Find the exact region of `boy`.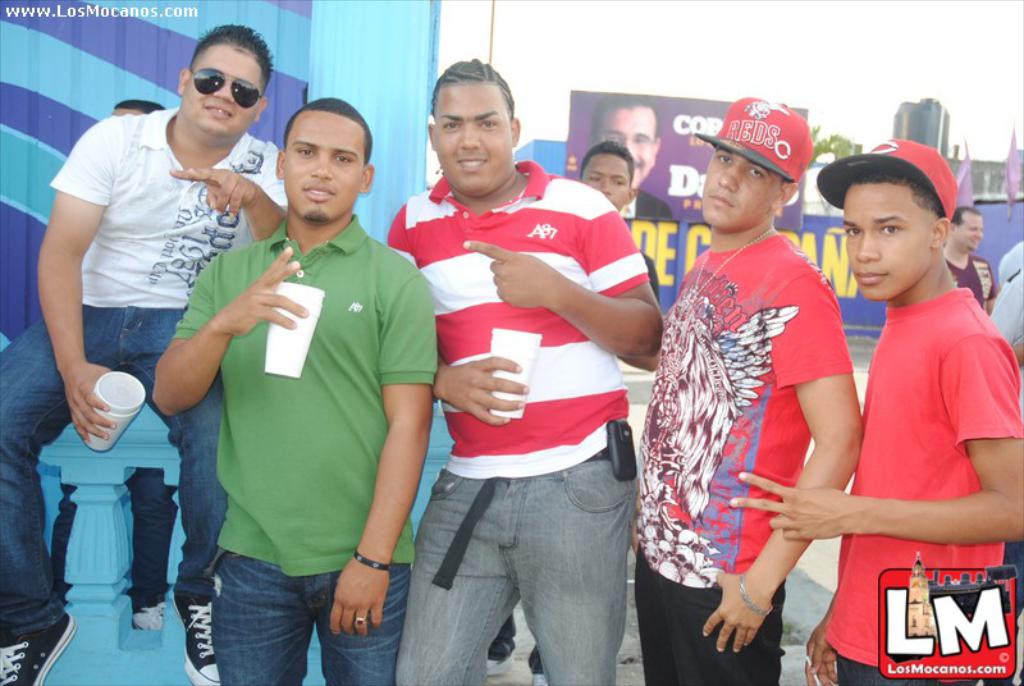
Exact region: box=[733, 140, 1023, 685].
